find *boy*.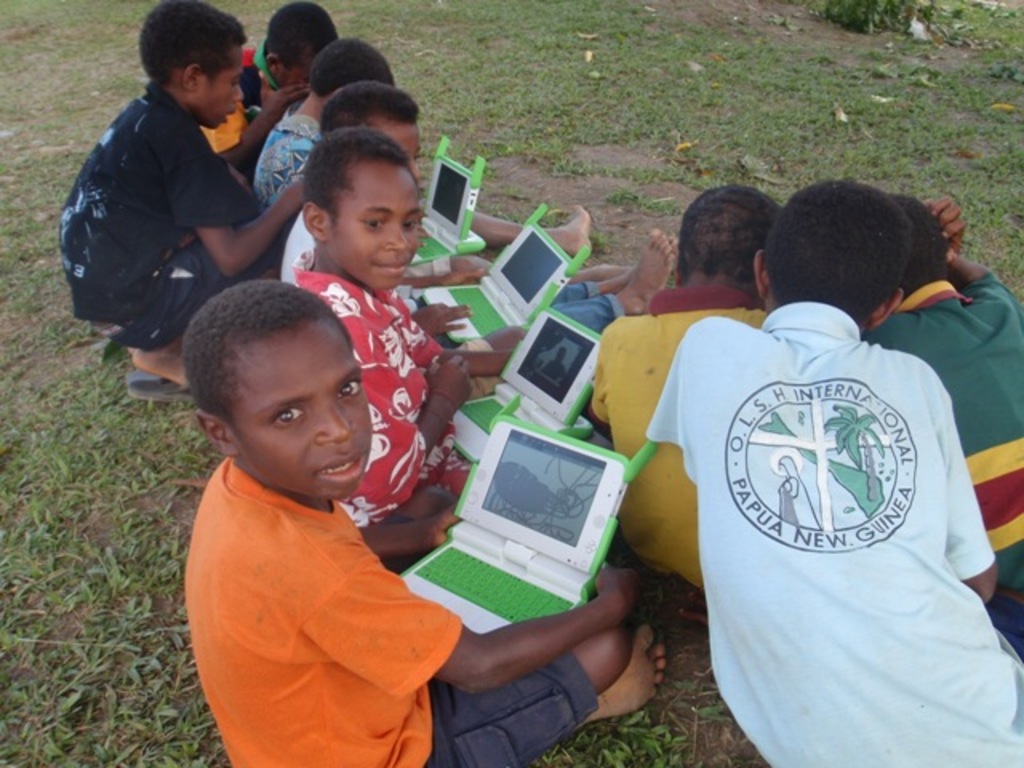
l=861, t=195, r=1021, b=595.
